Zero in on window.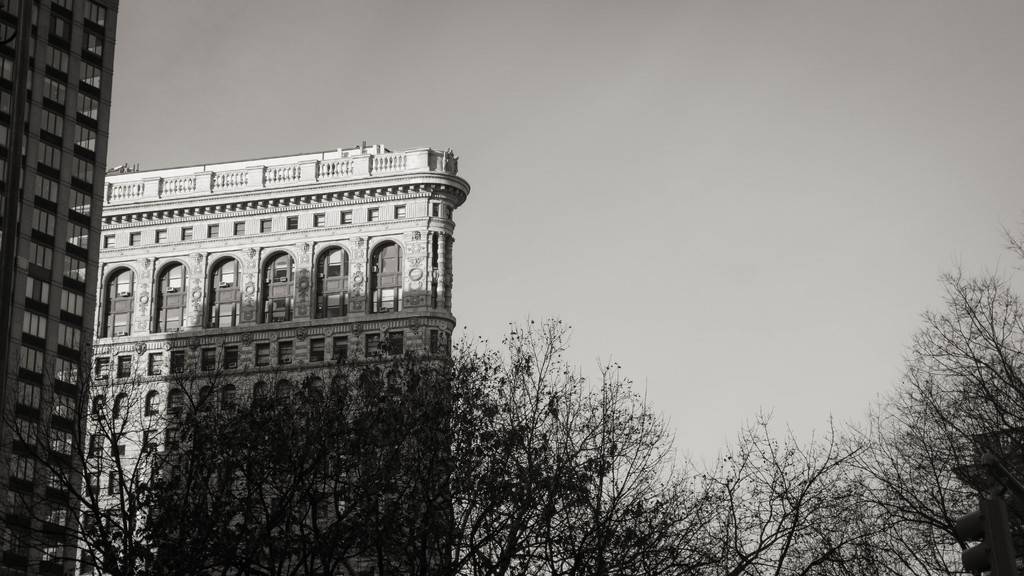
Zeroed in: 155/261/184/330.
